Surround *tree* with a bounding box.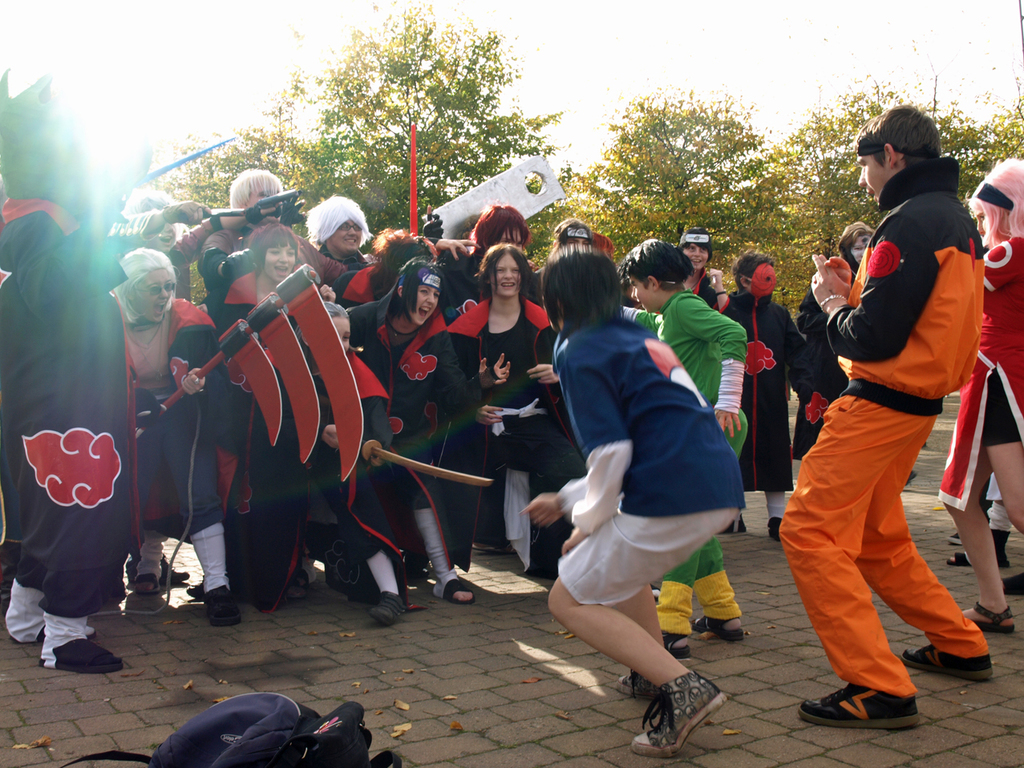
bbox(958, 74, 1023, 178).
